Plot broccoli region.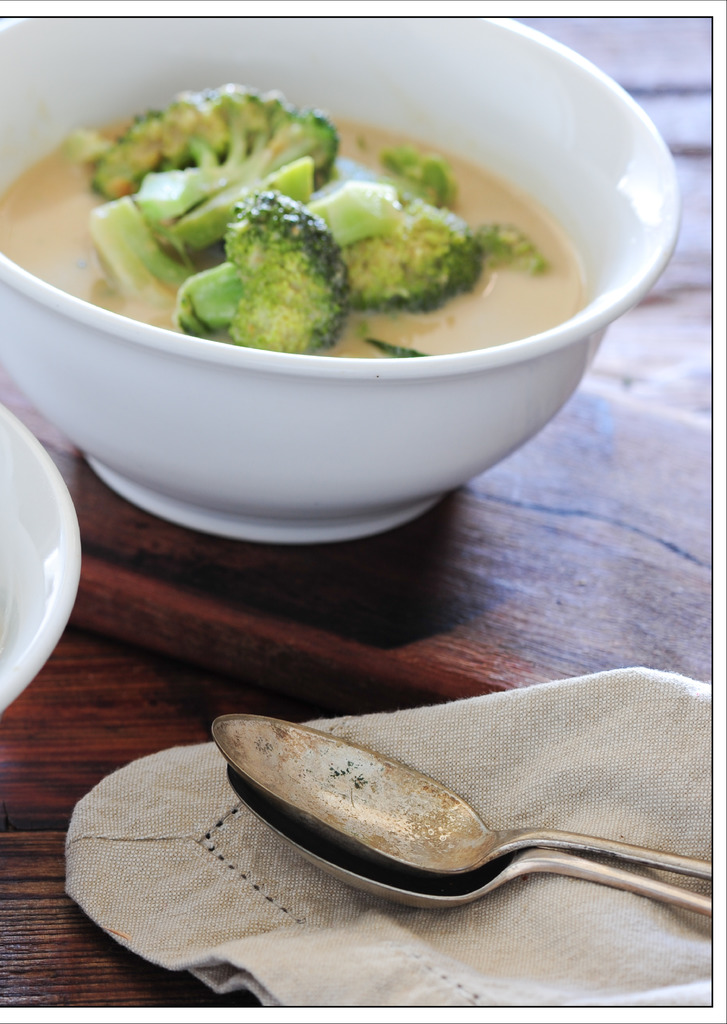
Plotted at left=179, top=190, right=355, bottom=356.
